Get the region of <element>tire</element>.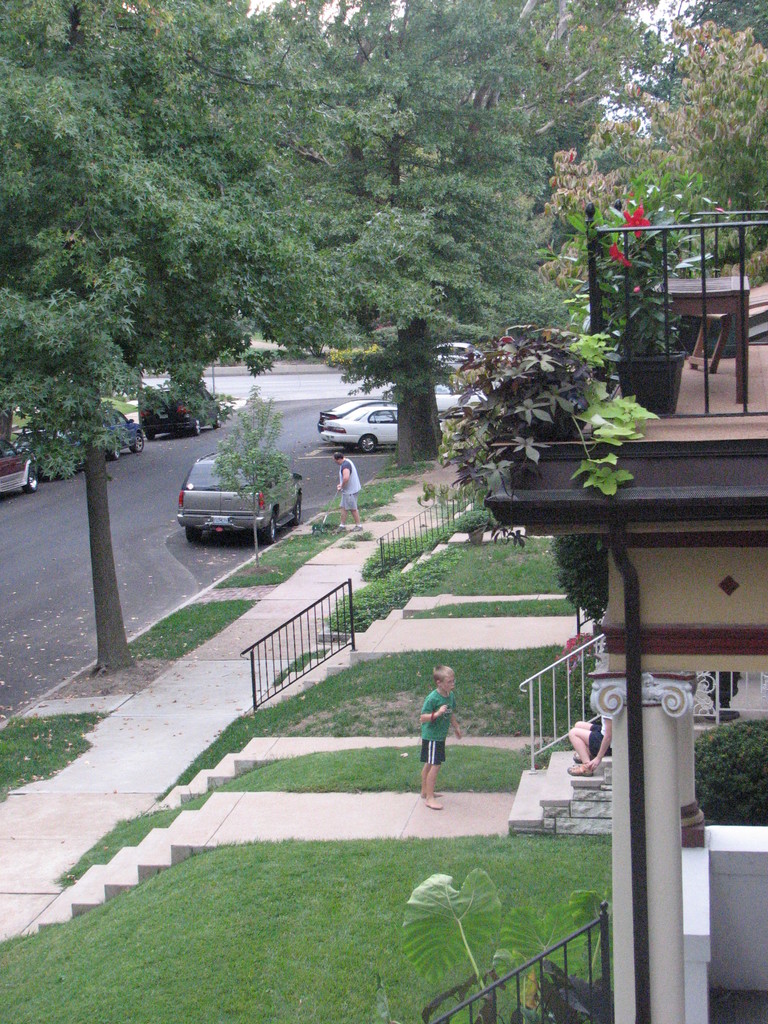
pyautogui.locateOnScreen(209, 405, 225, 428).
